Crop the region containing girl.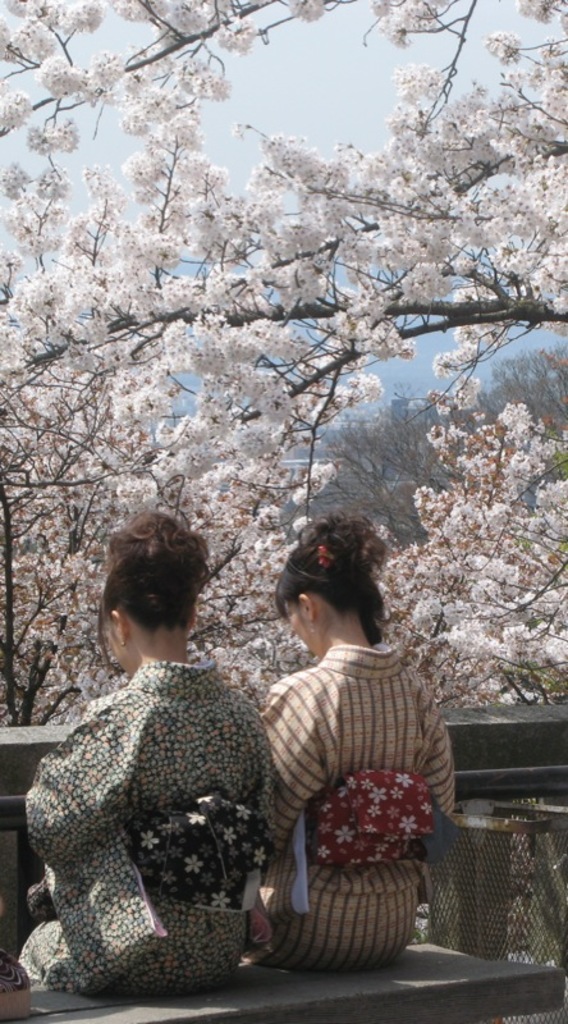
Crop region: (left=10, top=502, right=280, bottom=1002).
